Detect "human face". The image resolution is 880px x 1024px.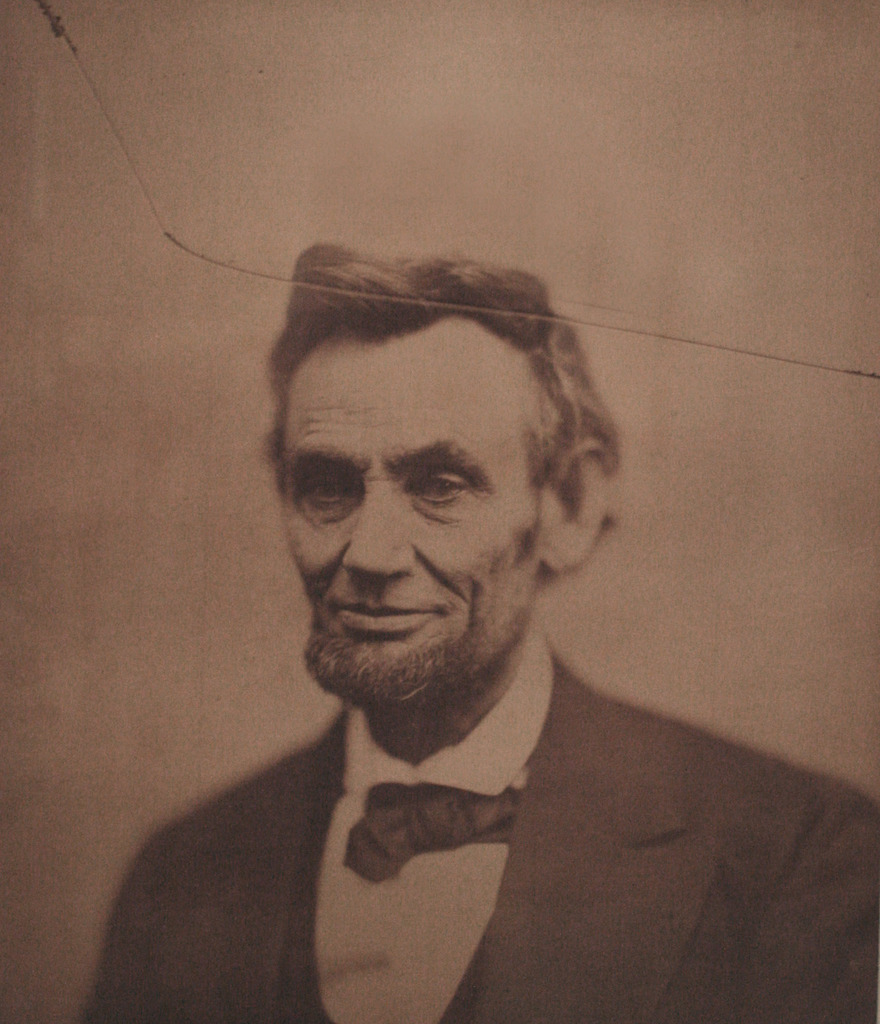
[284, 316, 548, 698].
